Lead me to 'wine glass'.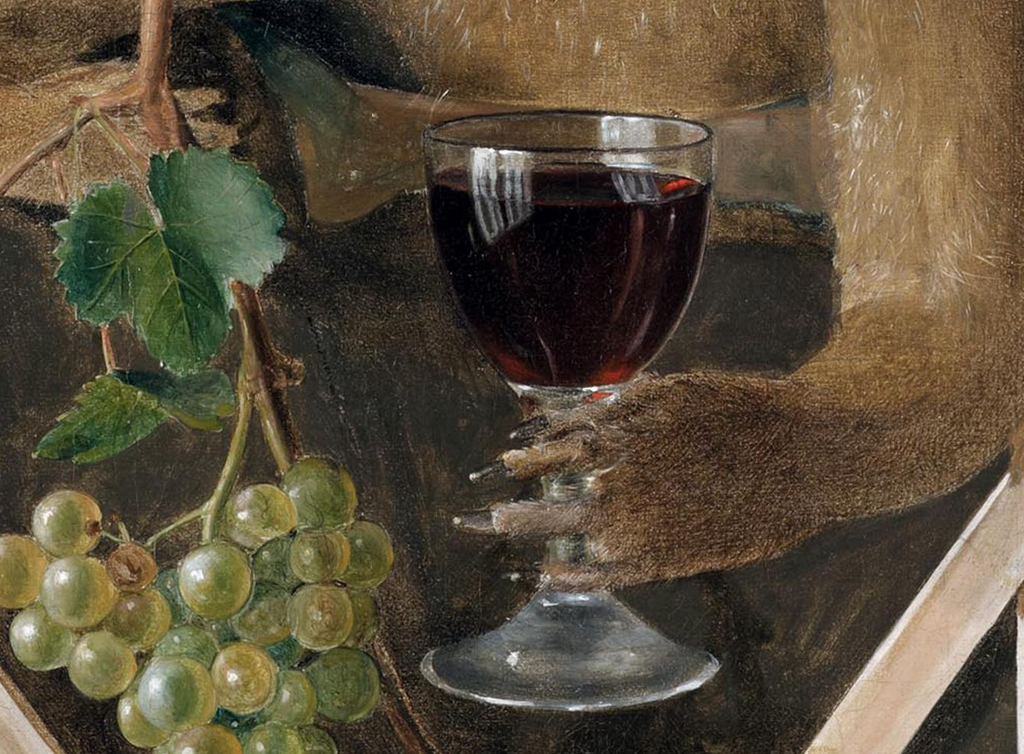
Lead to x1=418, y1=110, x2=720, y2=713.
